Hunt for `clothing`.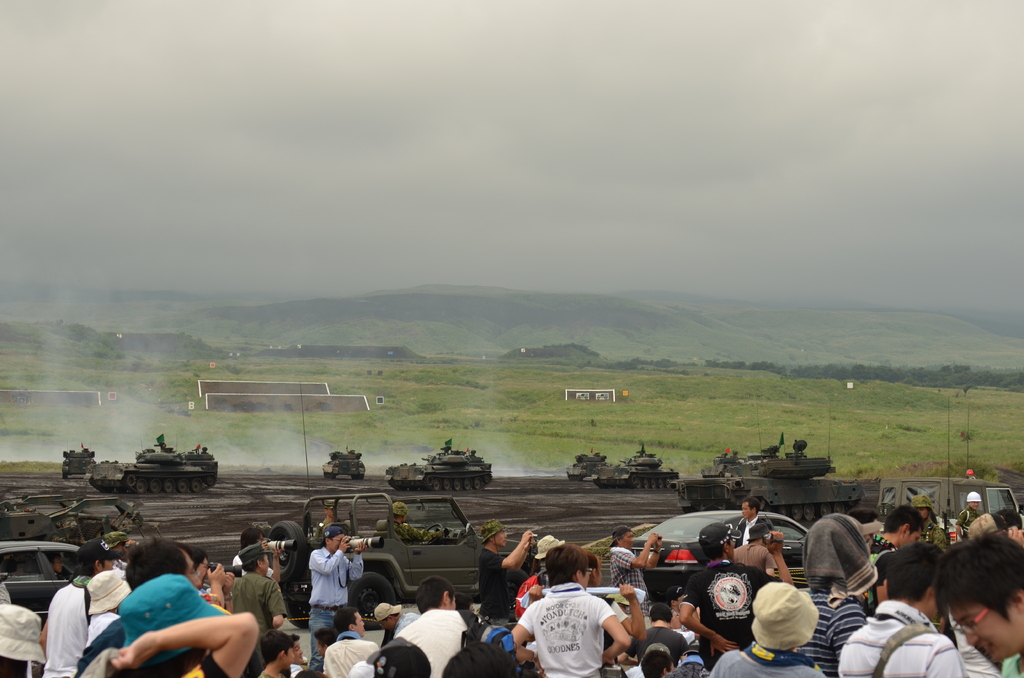
Hunted down at [398,520,424,538].
